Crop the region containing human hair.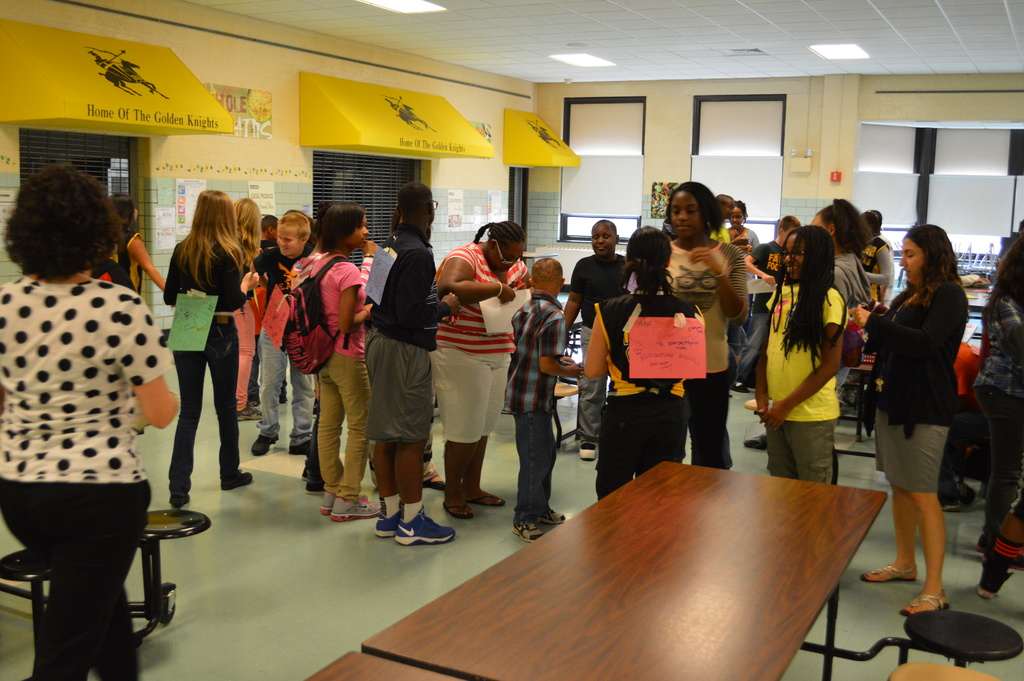
Crop region: <bbox>860, 208, 883, 235</bbox>.
